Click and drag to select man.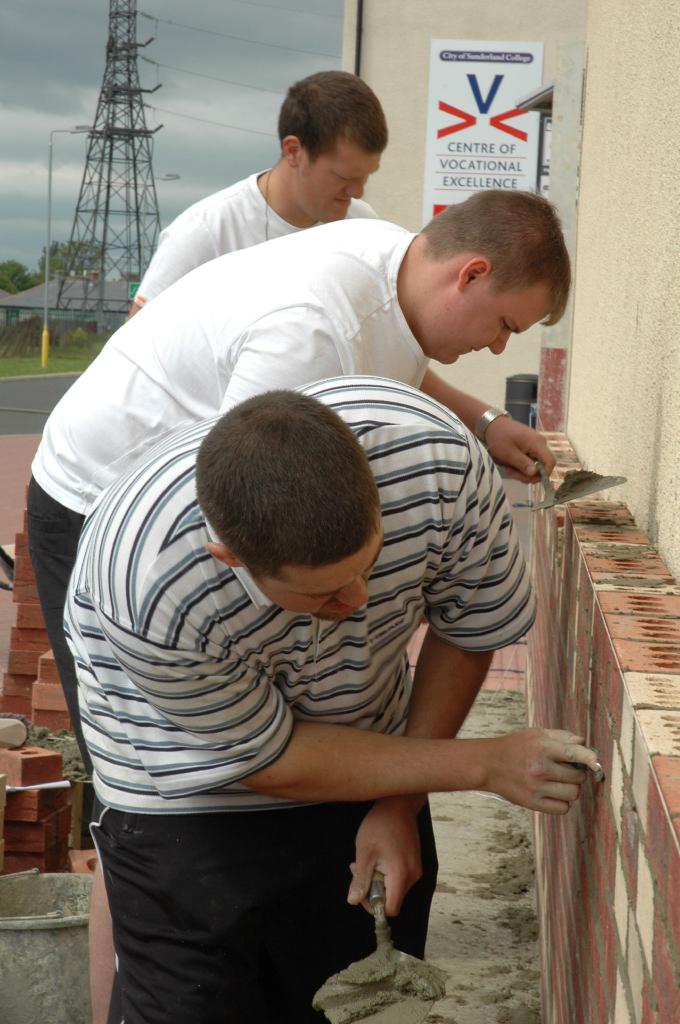
Selection: (left=125, top=66, right=397, bottom=307).
